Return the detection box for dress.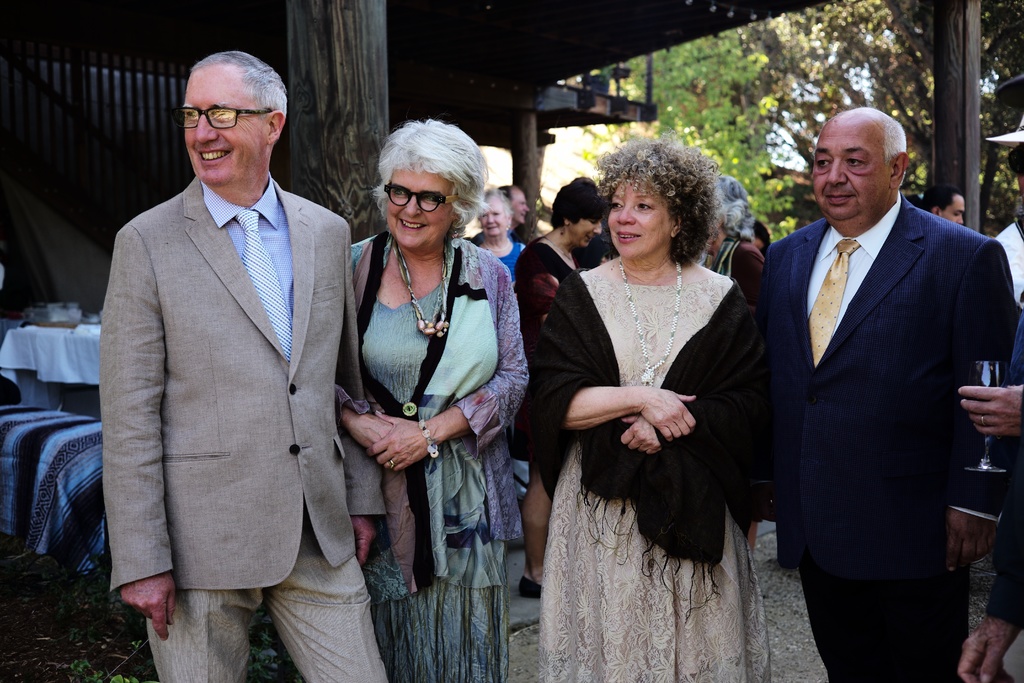
[left=350, top=235, right=509, bottom=682].
